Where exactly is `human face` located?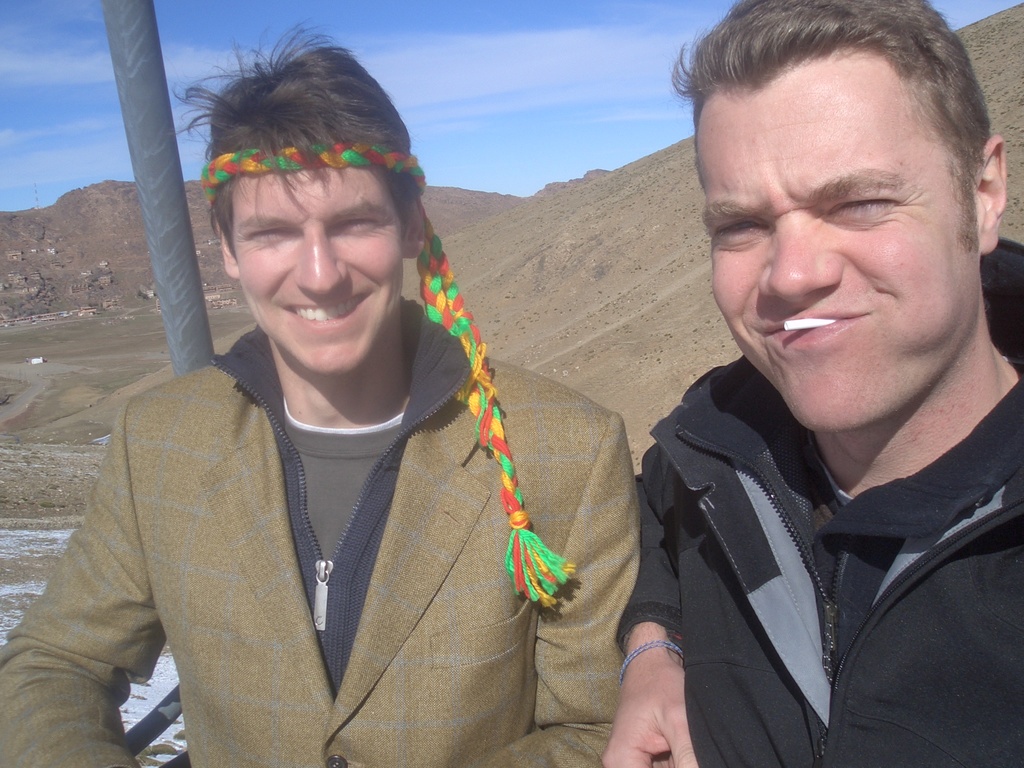
Its bounding box is [698,39,982,443].
